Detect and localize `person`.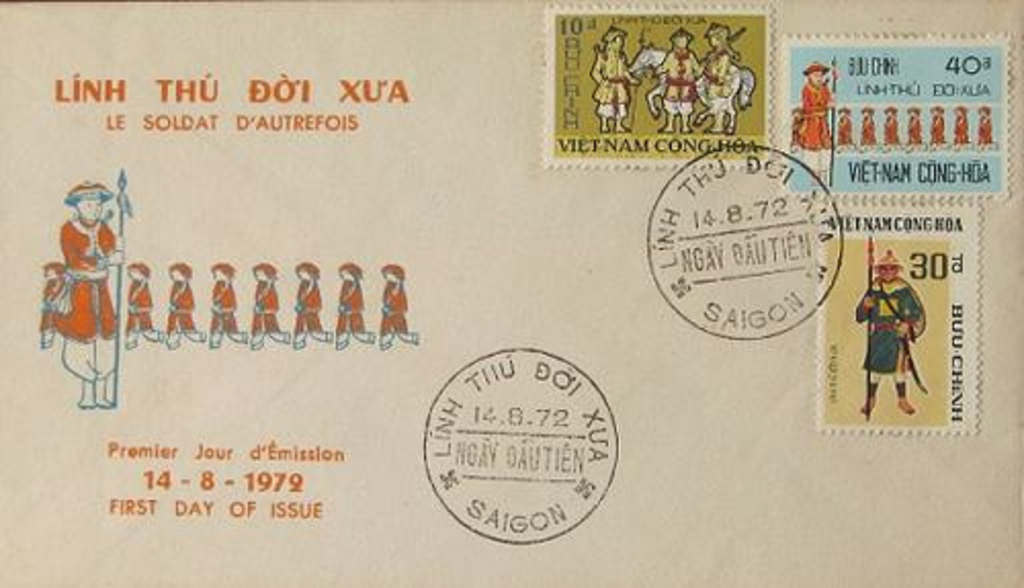
Localized at <box>252,262,291,350</box>.
